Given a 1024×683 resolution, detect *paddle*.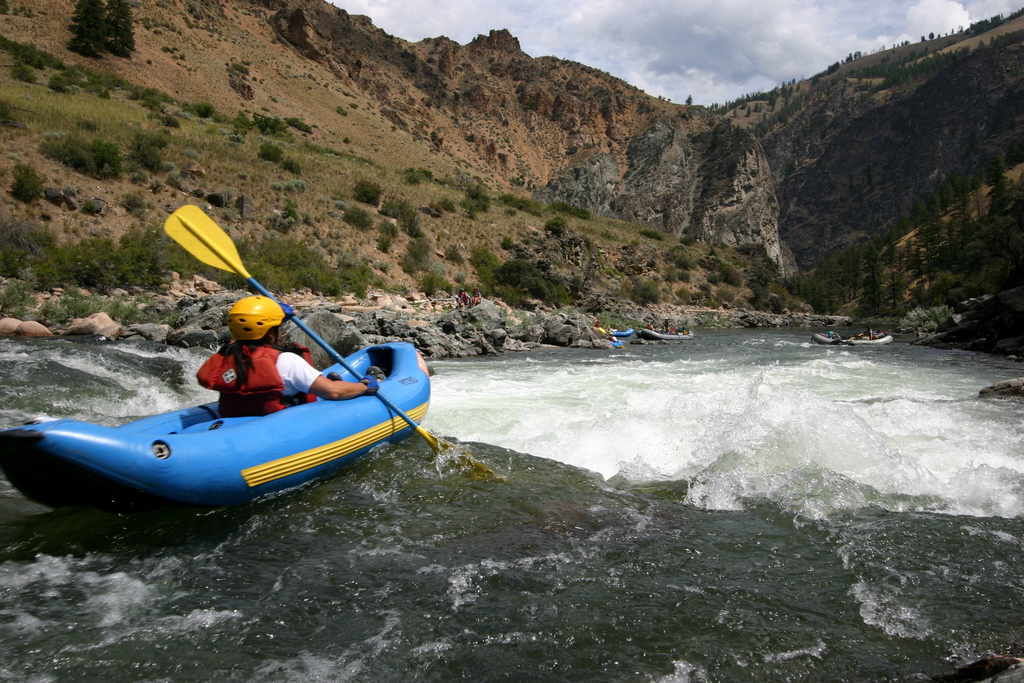
600,327,622,348.
